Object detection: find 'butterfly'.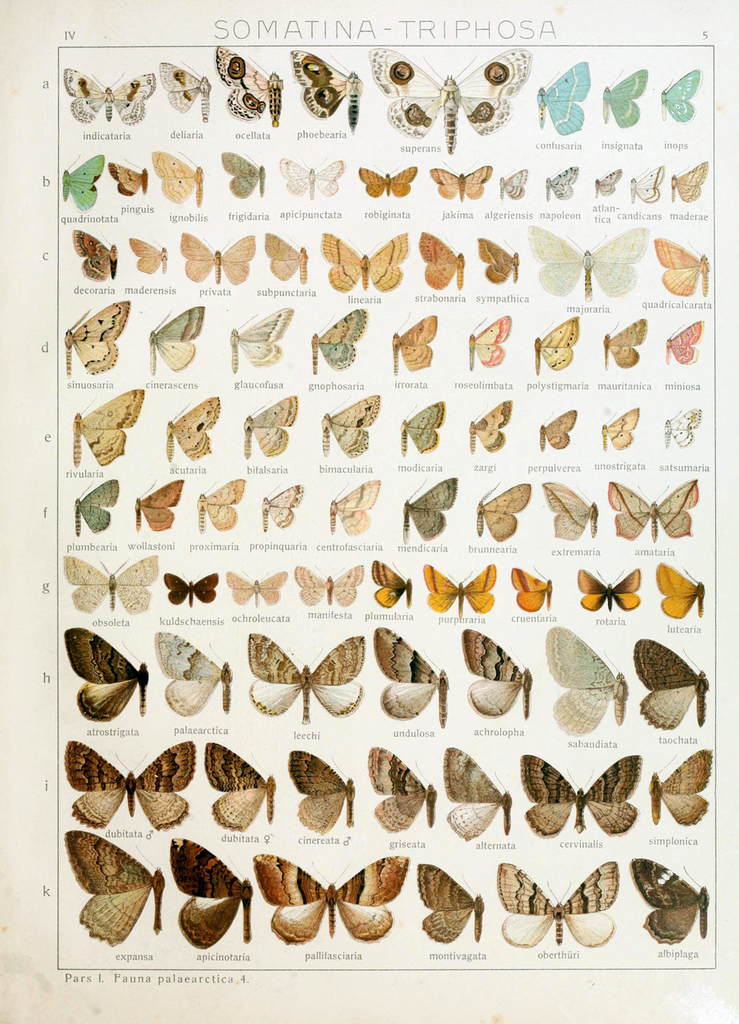
(378,631,447,728).
